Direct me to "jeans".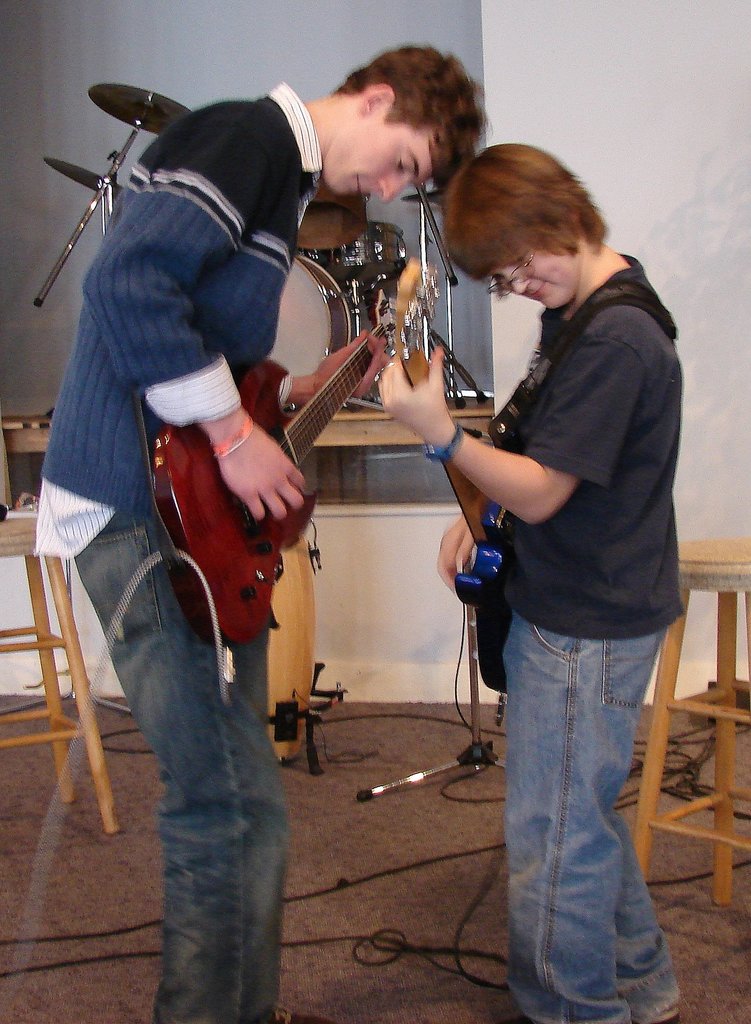
Direction: left=67, top=518, right=289, bottom=1023.
